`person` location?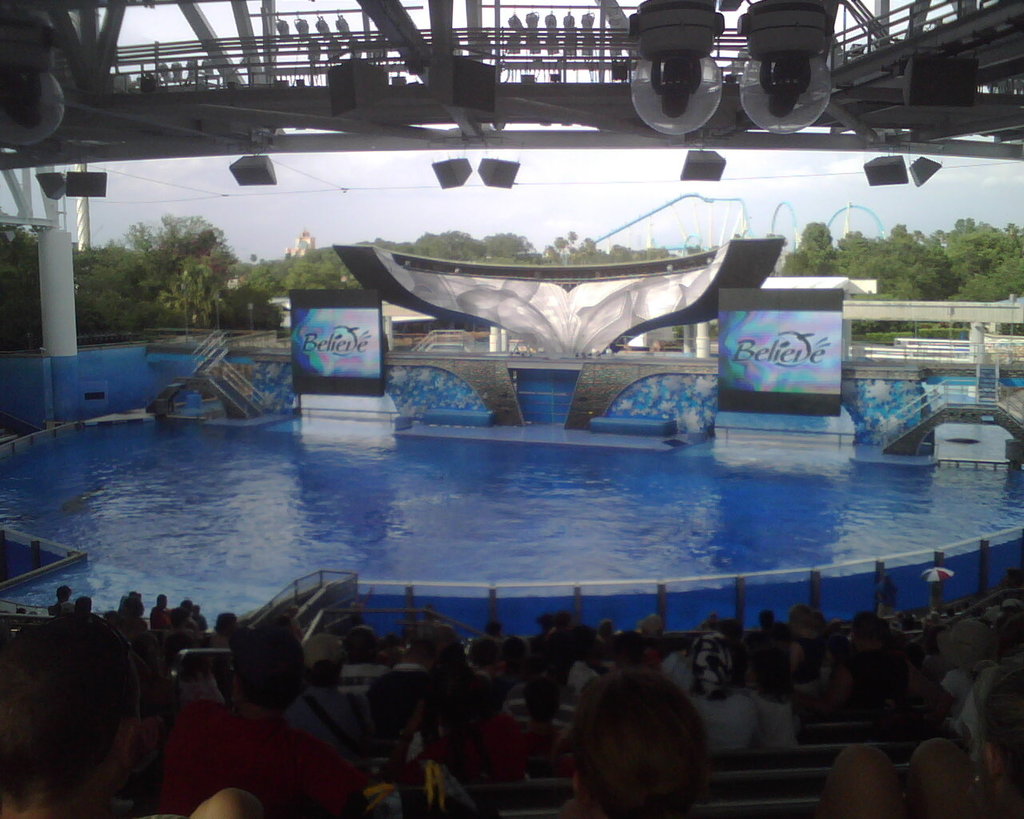
x1=550 y1=675 x2=728 y2=818
